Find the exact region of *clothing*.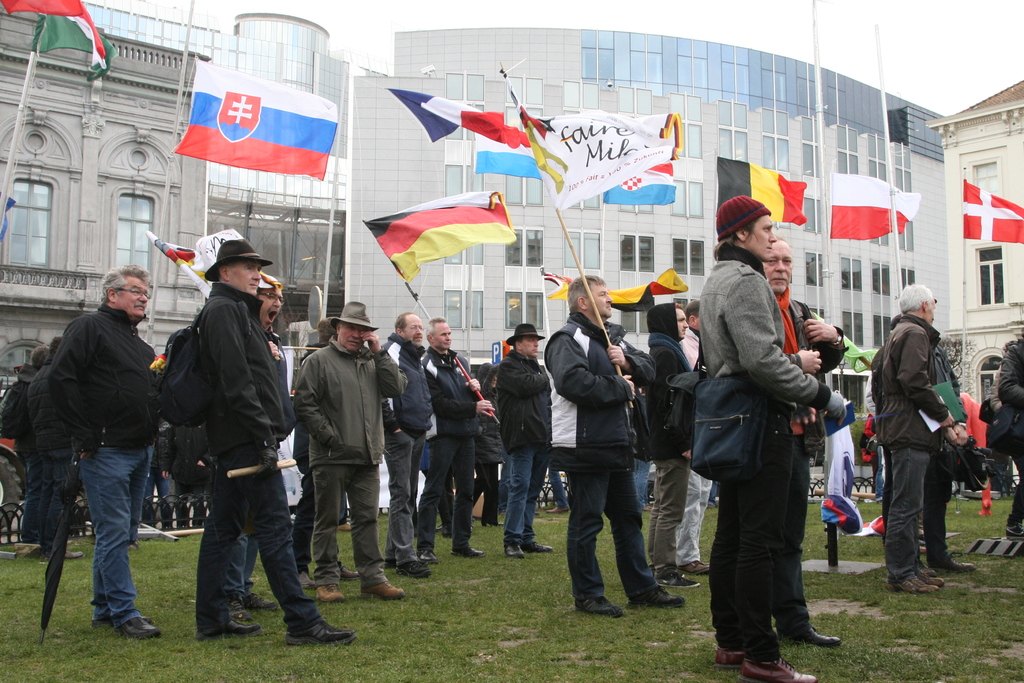
Exact region: [left=509, top=323, right=542, bottom=338].
